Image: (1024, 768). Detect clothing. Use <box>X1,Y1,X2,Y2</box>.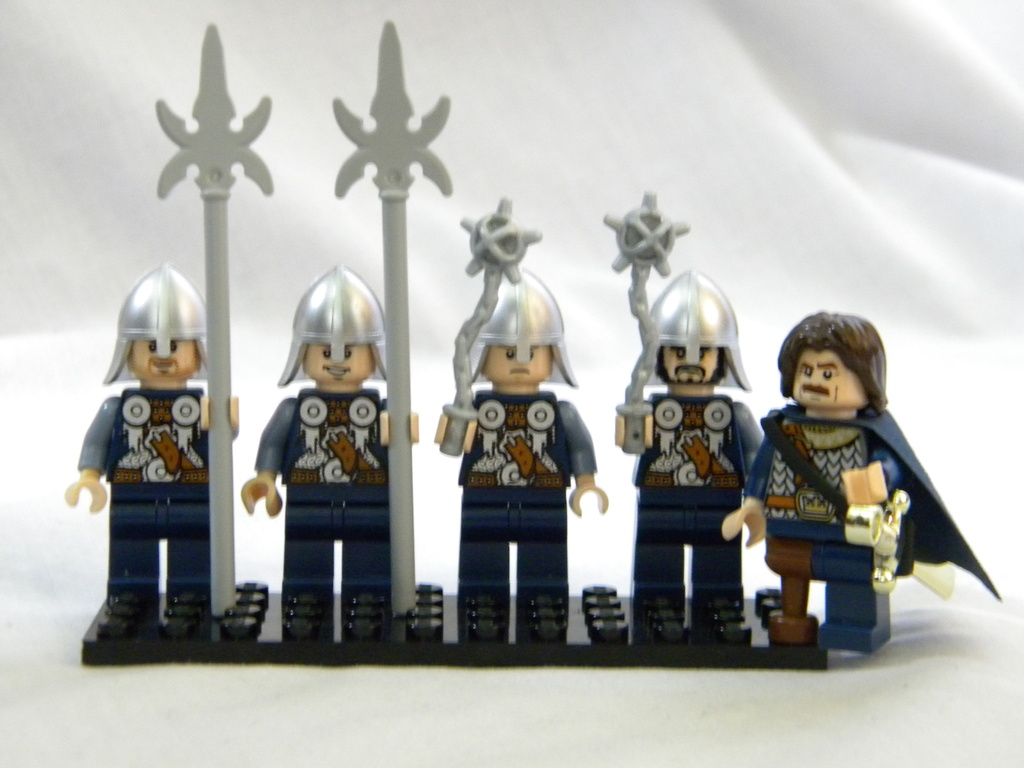
<box>767,424,861,520</box>.
